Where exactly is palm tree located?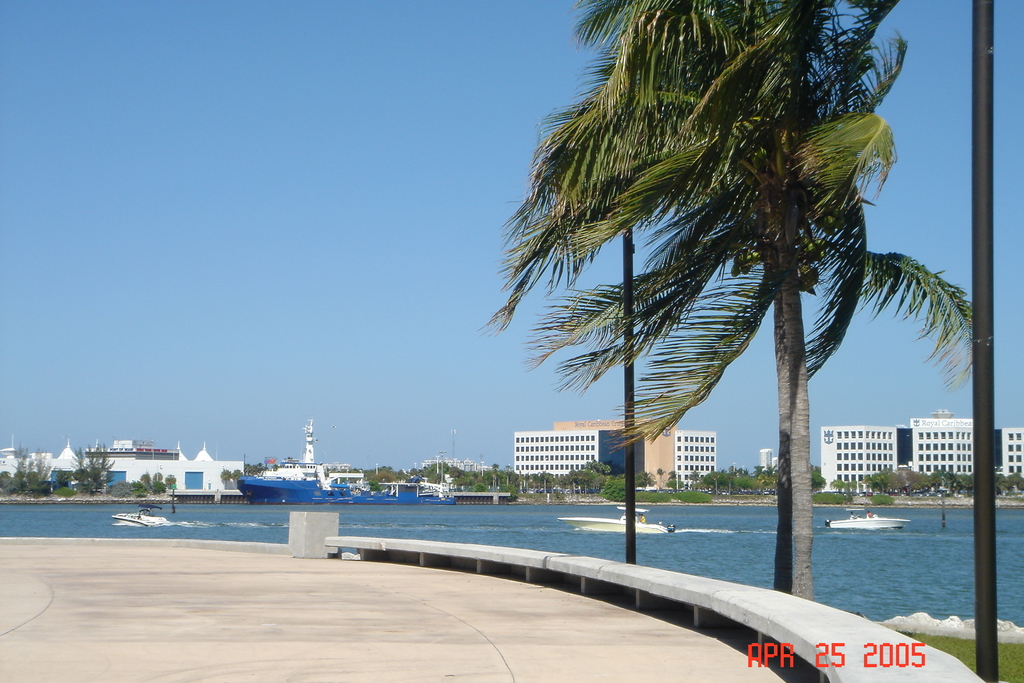
Its bounding box is rect(630, 1, 847, 559).
